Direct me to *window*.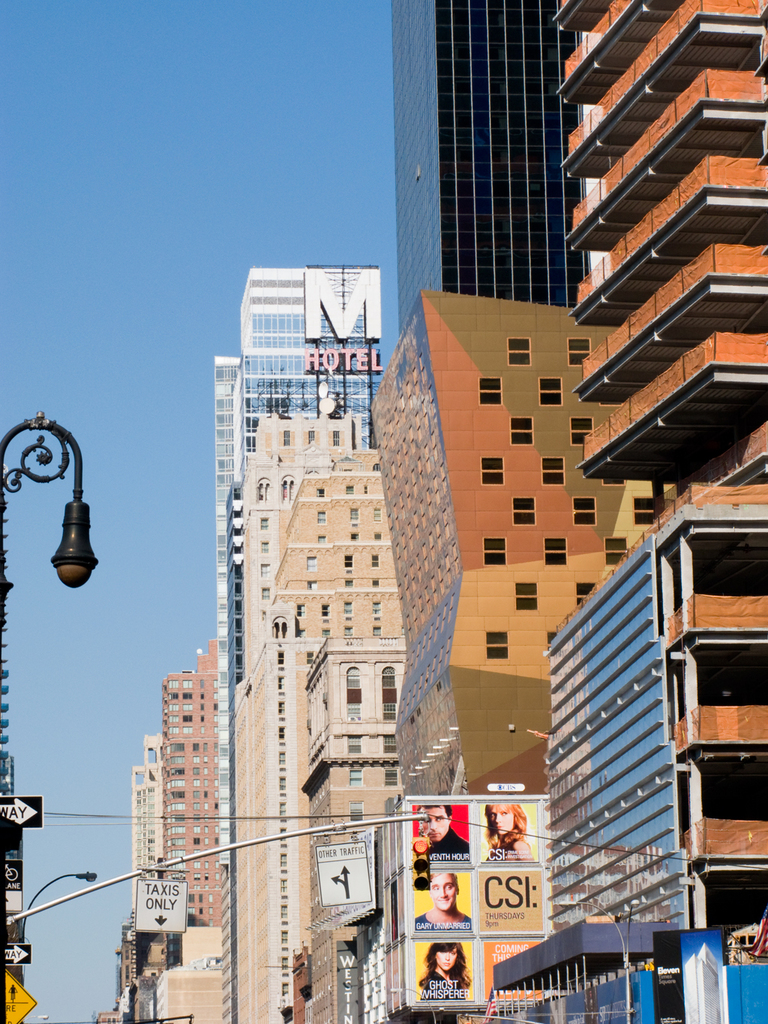
Direction: bbox=[508, 336, 528, 365].
